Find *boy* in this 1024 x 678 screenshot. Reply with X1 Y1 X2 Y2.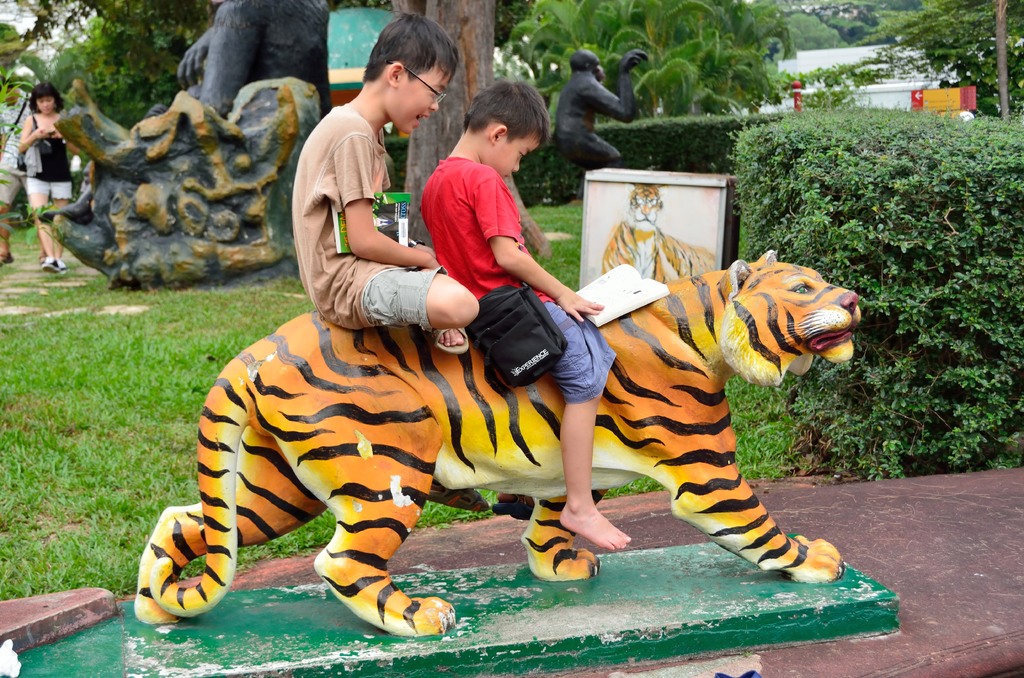
418 83 640 553.
